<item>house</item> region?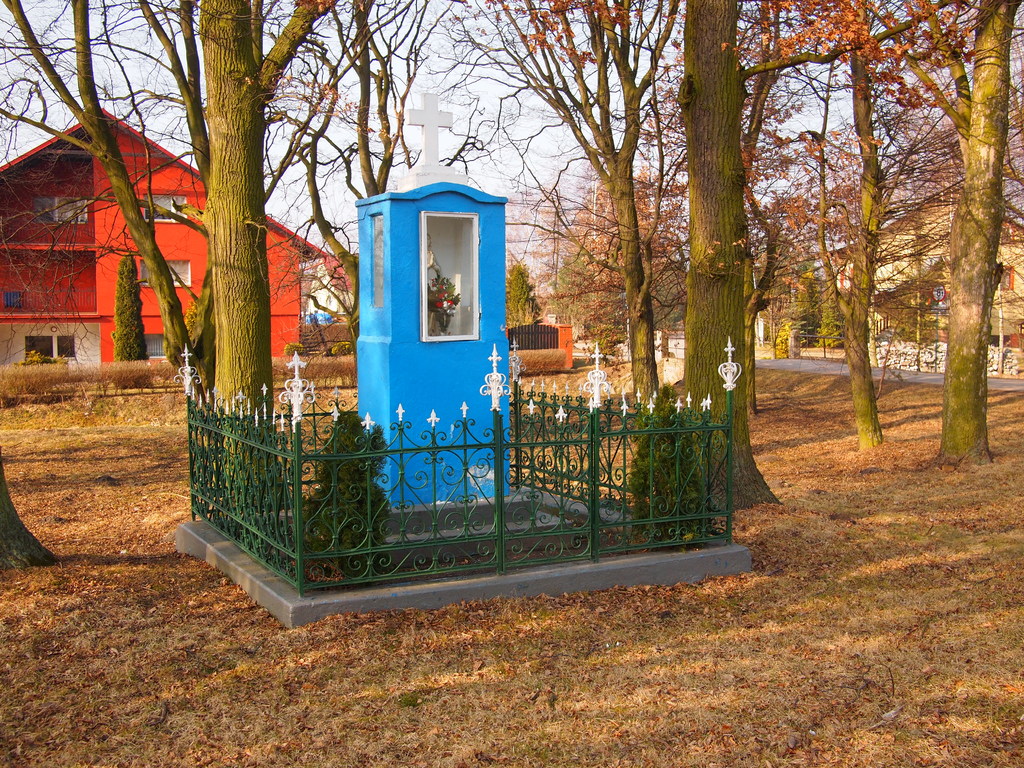
x1=0 y1=110 x2=335 y2=362
